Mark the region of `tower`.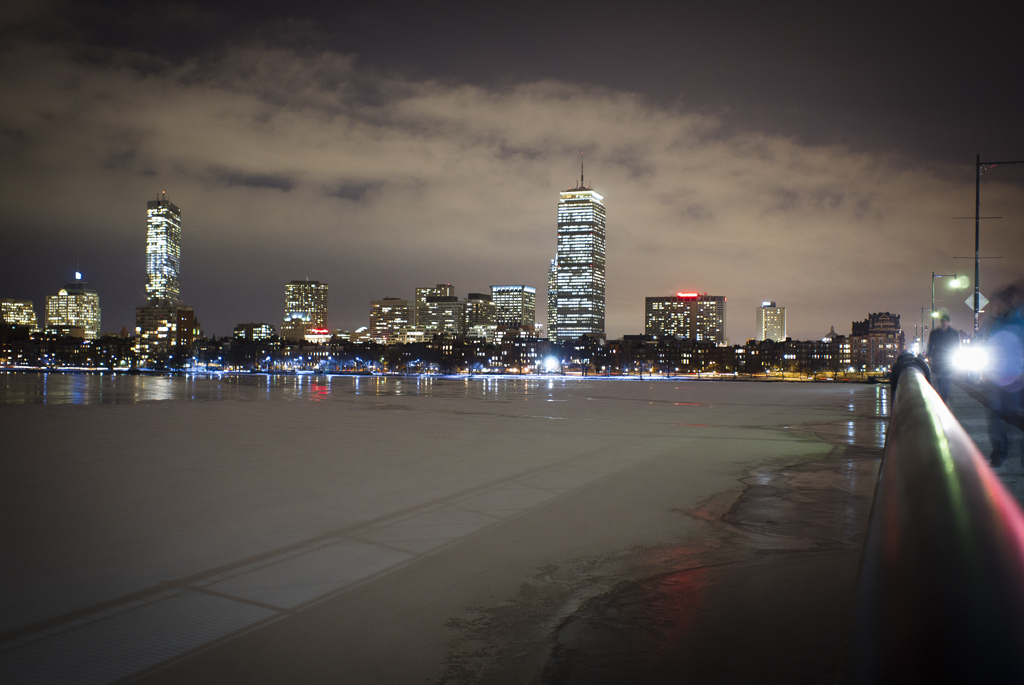
Region: 555, 153, 604, 343.
